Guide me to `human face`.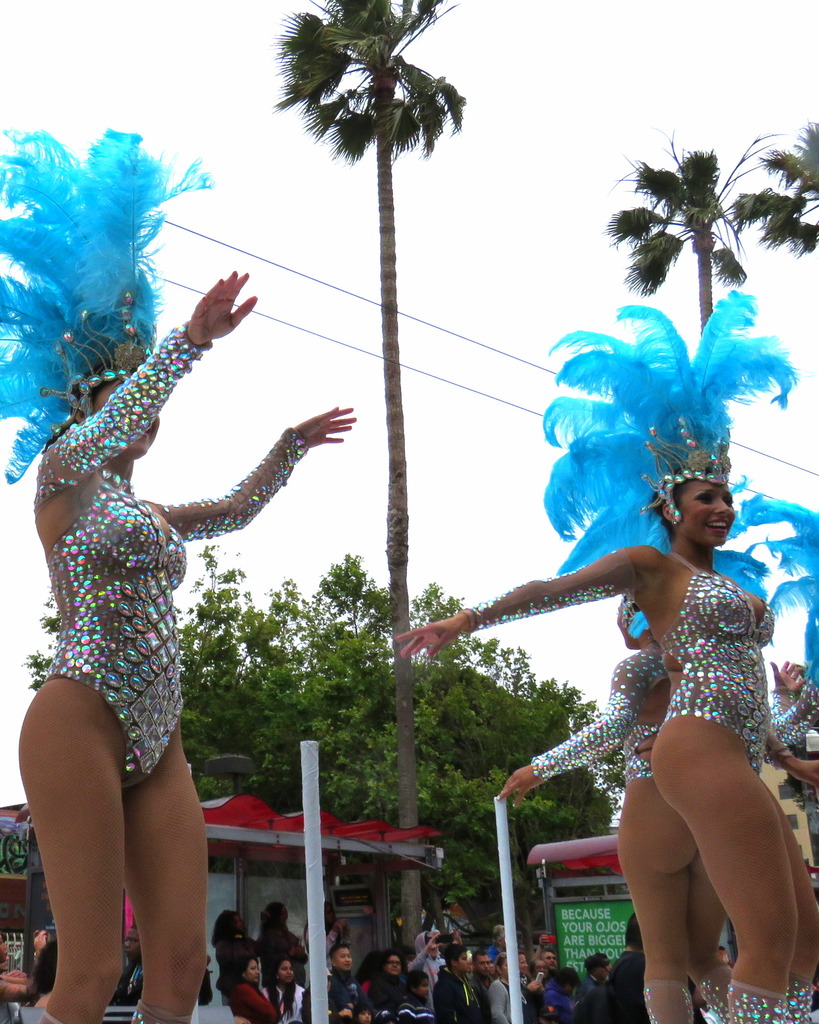
Guidance: [left=124, top=927, right=137, bottom=963].
